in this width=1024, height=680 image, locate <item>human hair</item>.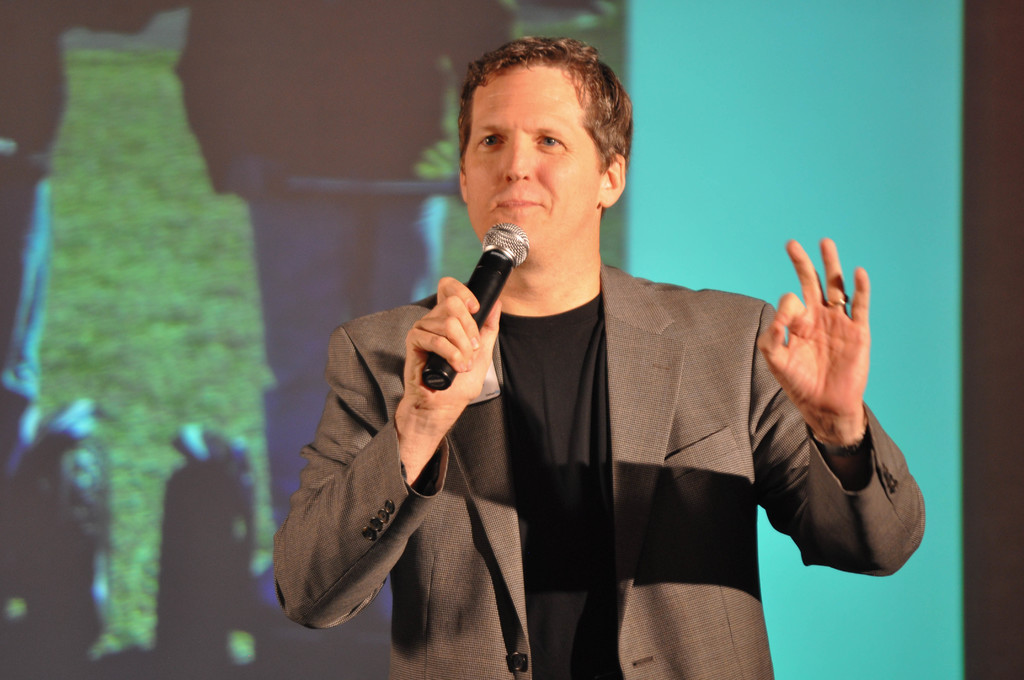
Bounding box: (x1=448, y1=33, x2=630, y2=201).
